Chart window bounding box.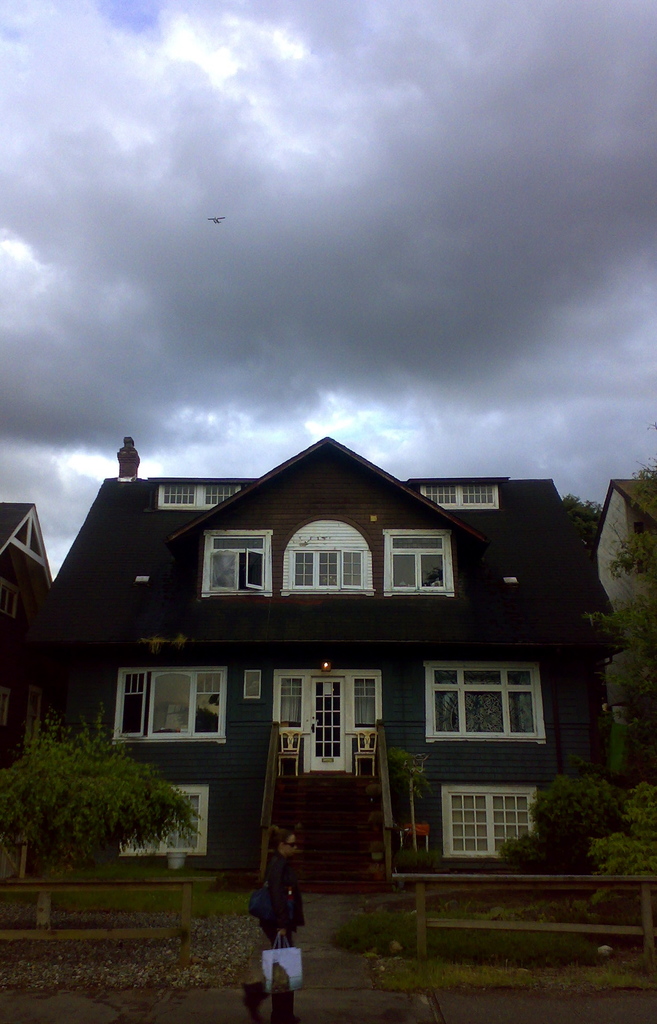
Charted: 423,665,547,739.
